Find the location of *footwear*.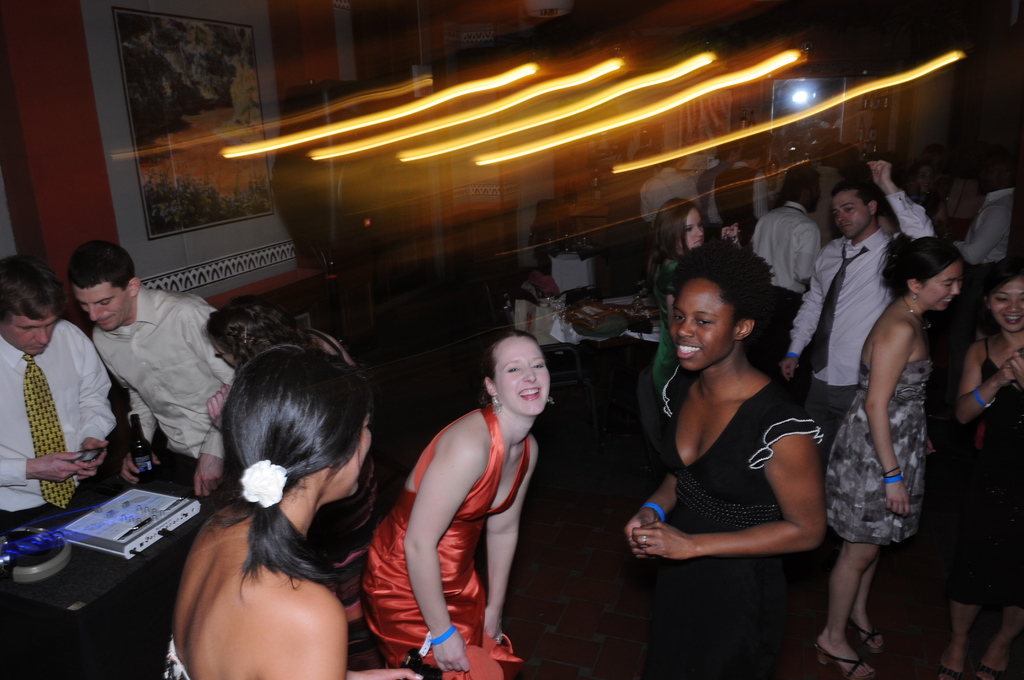
Location: box=[851, 619, 881, 648].
